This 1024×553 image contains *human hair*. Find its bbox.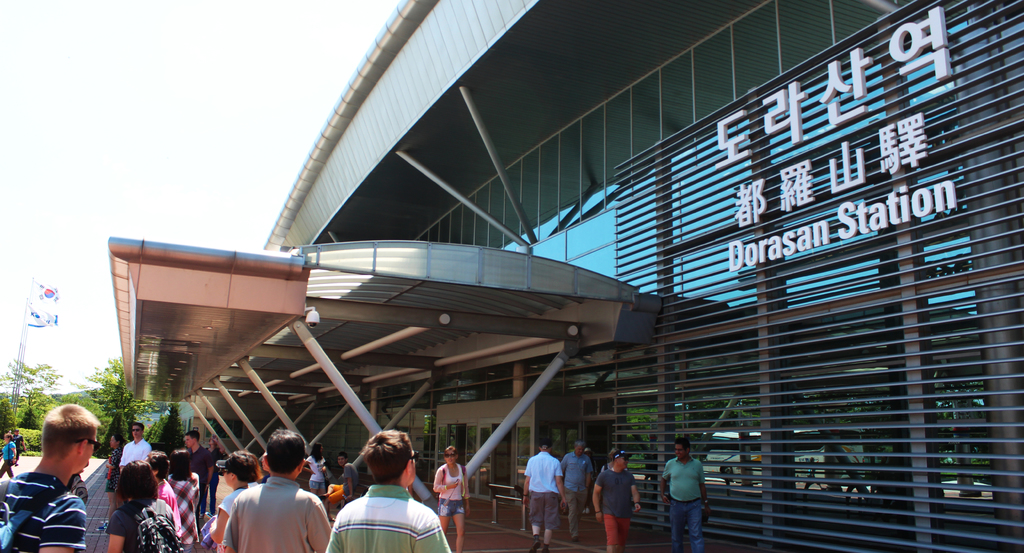
{"left": 264, "top": 427, "right": 306, "bottom": 477}.
